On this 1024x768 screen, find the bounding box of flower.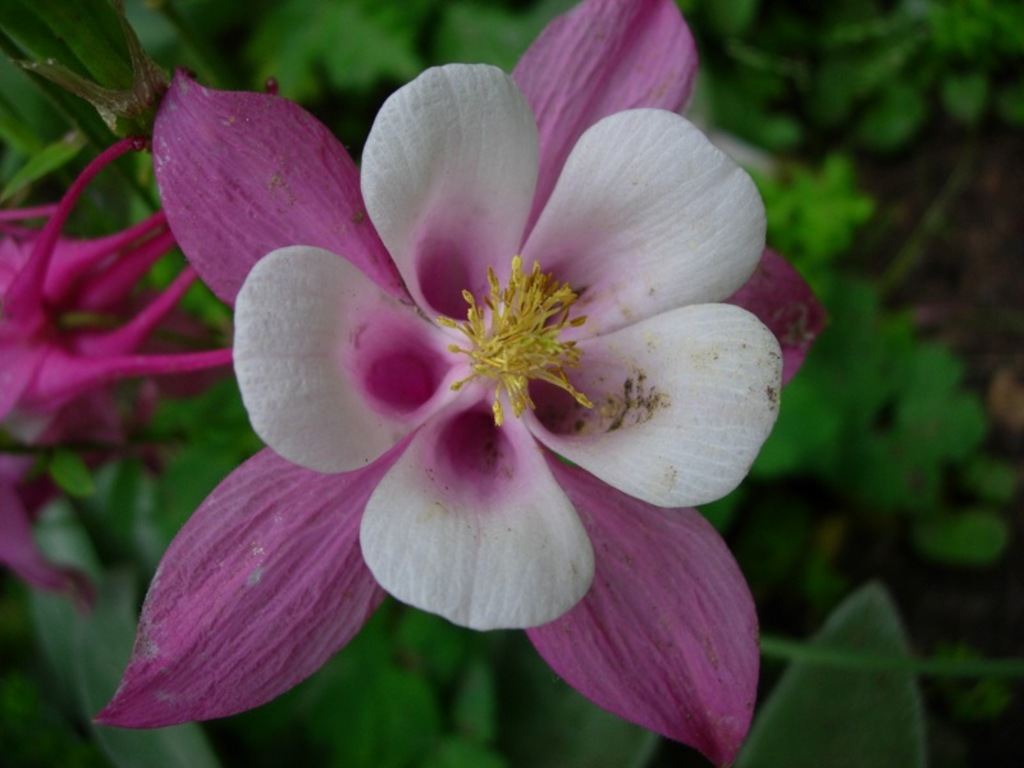
Bounding box: {"x1": 77, "y1": 41, "x2": 804, "y2": 767}.
